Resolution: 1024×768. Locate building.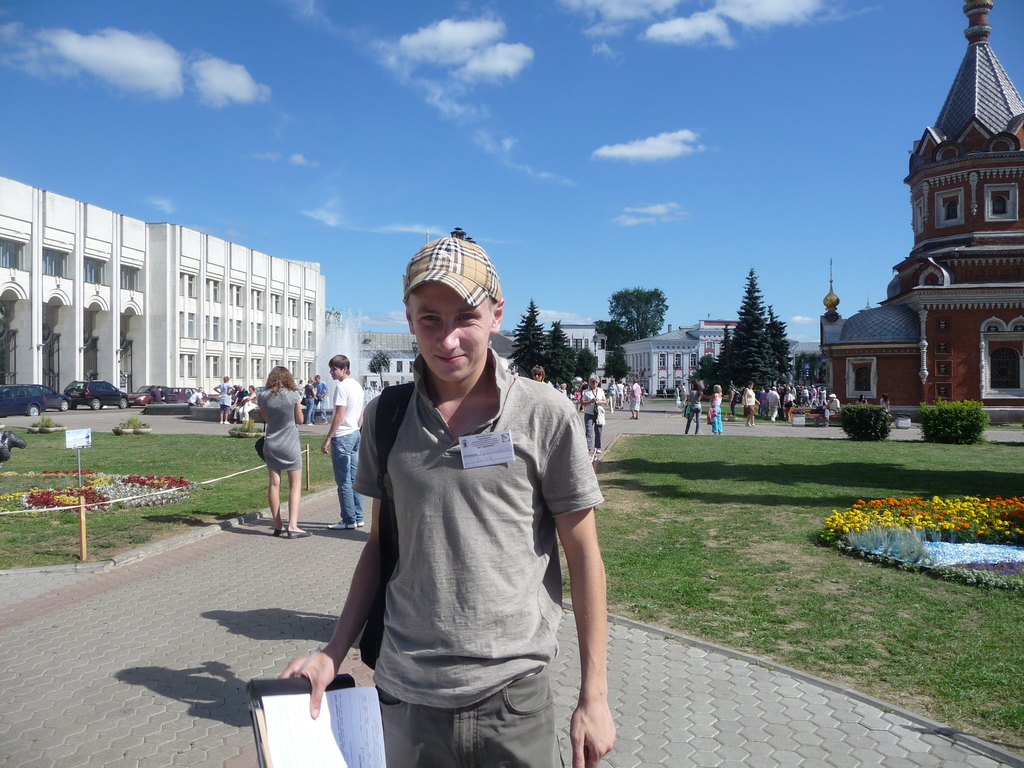
l=622, t=316, r=817, b=396.
